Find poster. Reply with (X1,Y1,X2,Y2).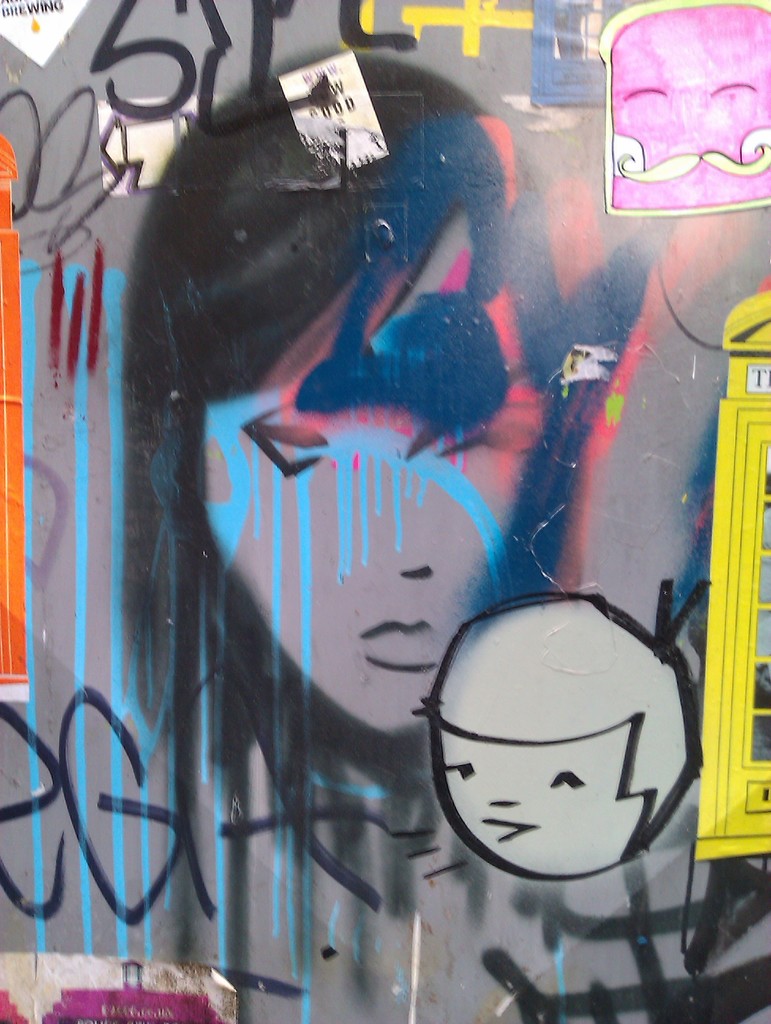
(519,0,640,106).
